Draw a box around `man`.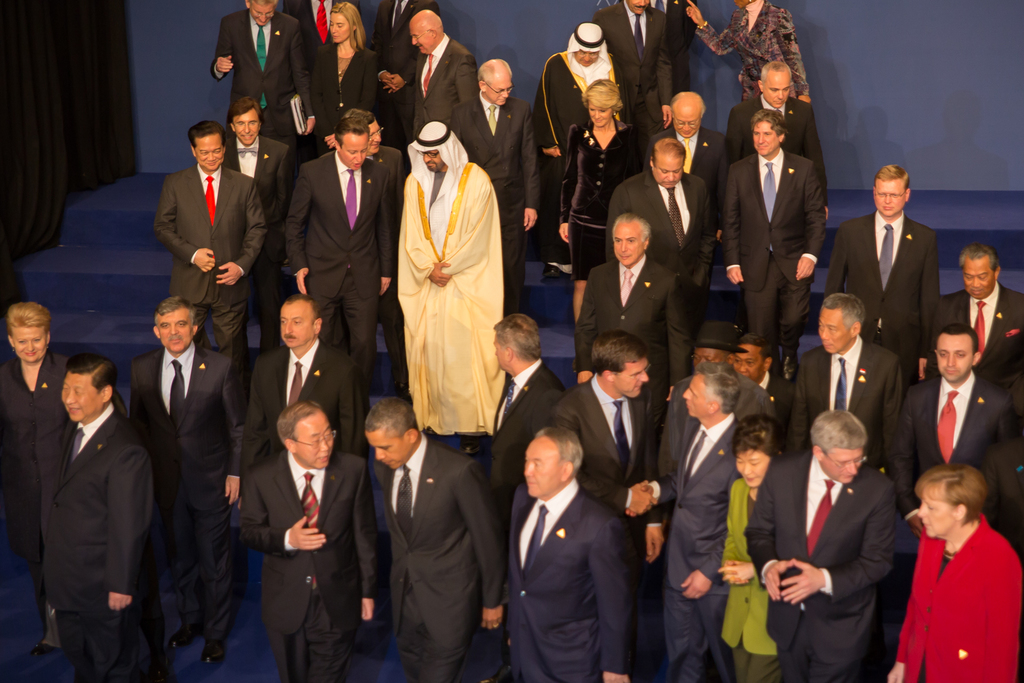
26 325 173 669.
